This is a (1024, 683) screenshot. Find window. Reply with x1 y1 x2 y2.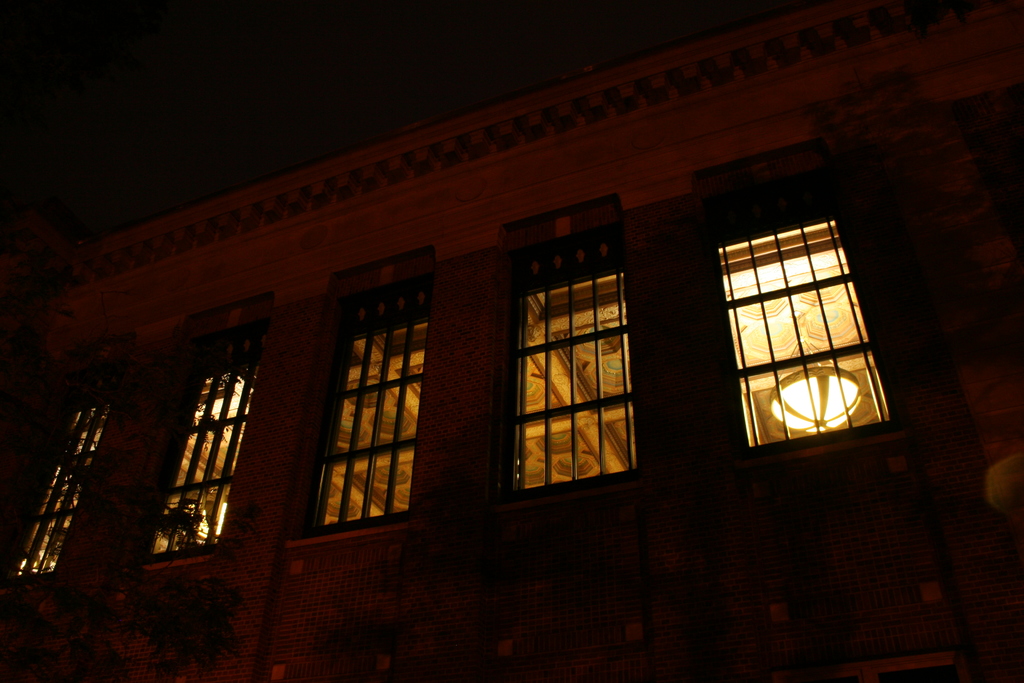
283 283 435 552.
